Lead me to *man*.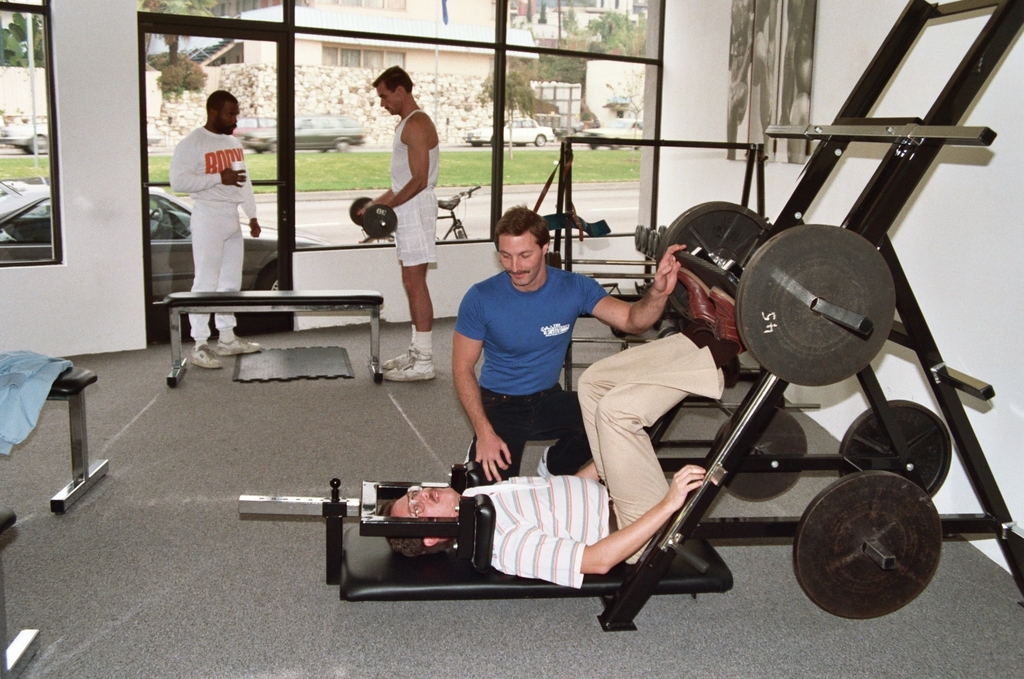
Lead to [left=164, top=82, right=260, bottom=304].
